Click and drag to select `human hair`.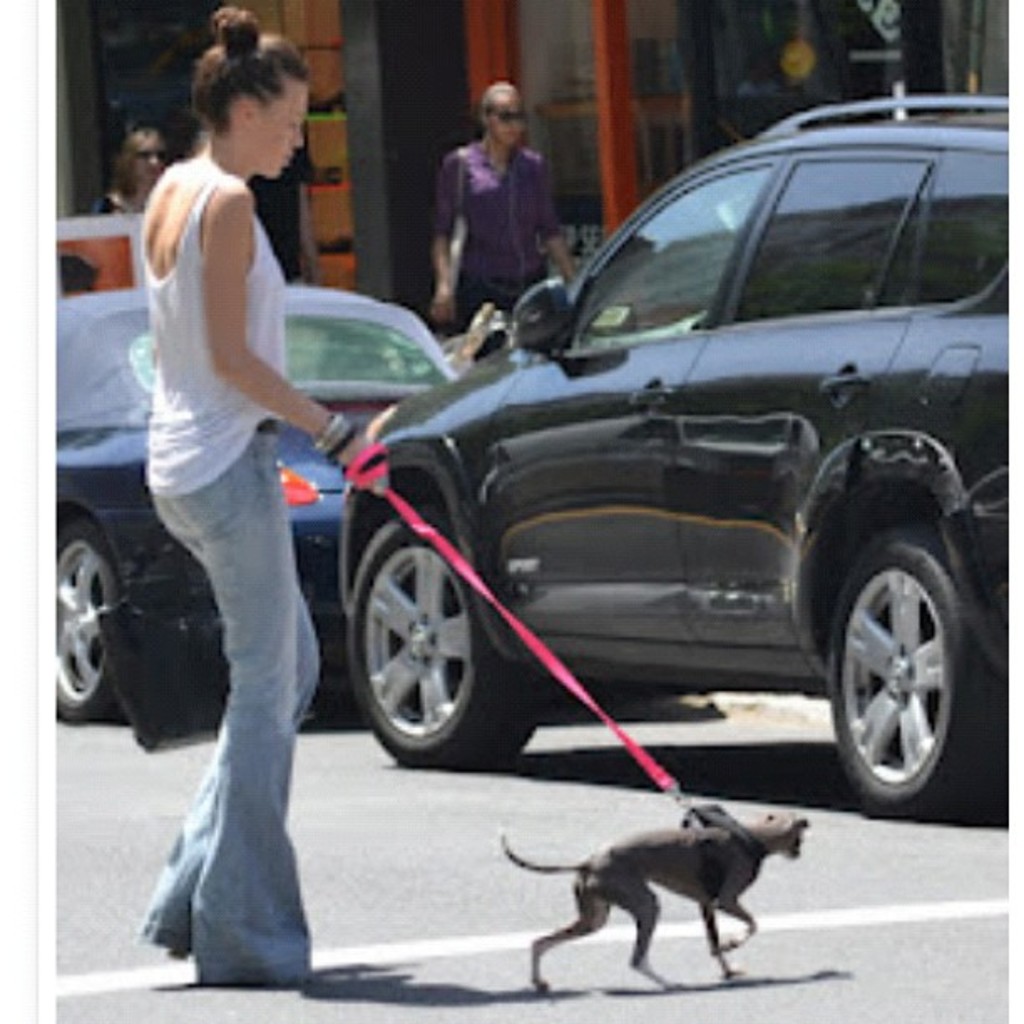
Selection: [x1=191, y1=2, x2=303, y2=142].
